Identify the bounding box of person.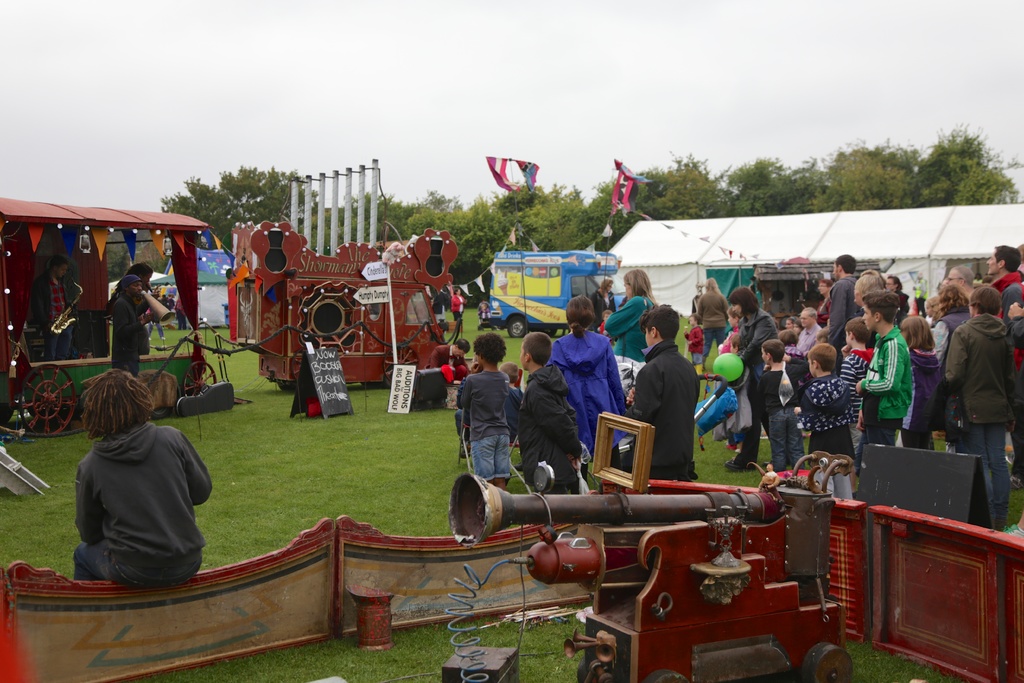
[left=514, top=331, right=583, bottom=497].
